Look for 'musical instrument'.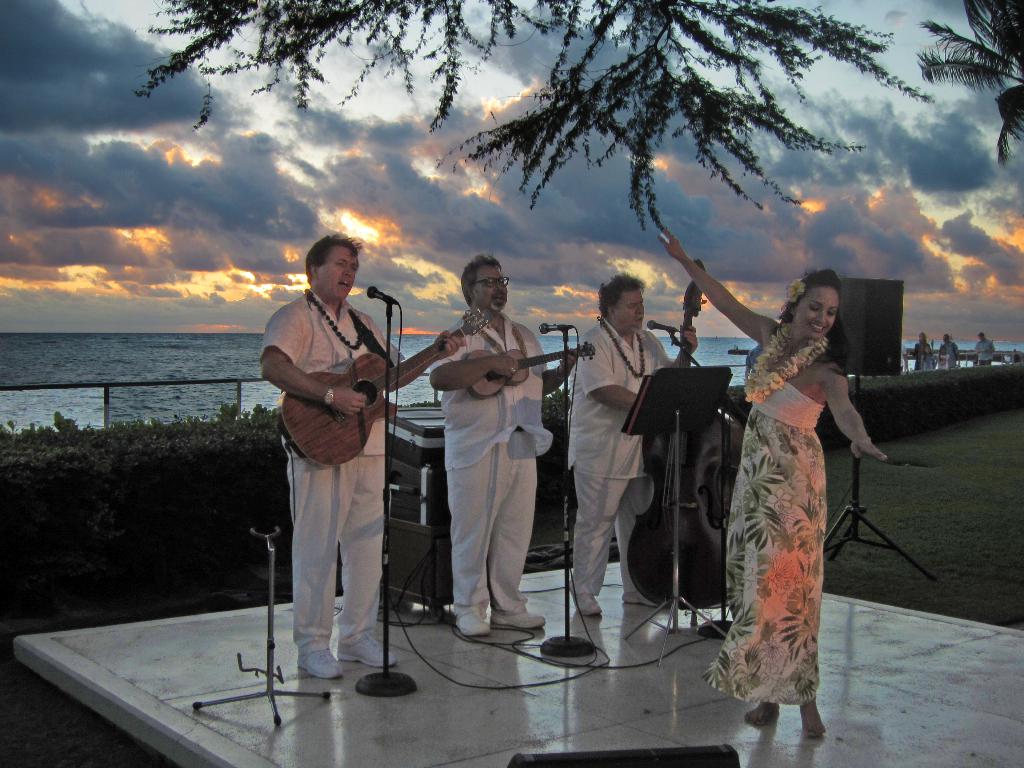
Found: bbox=(463, 342, 600, 400).
